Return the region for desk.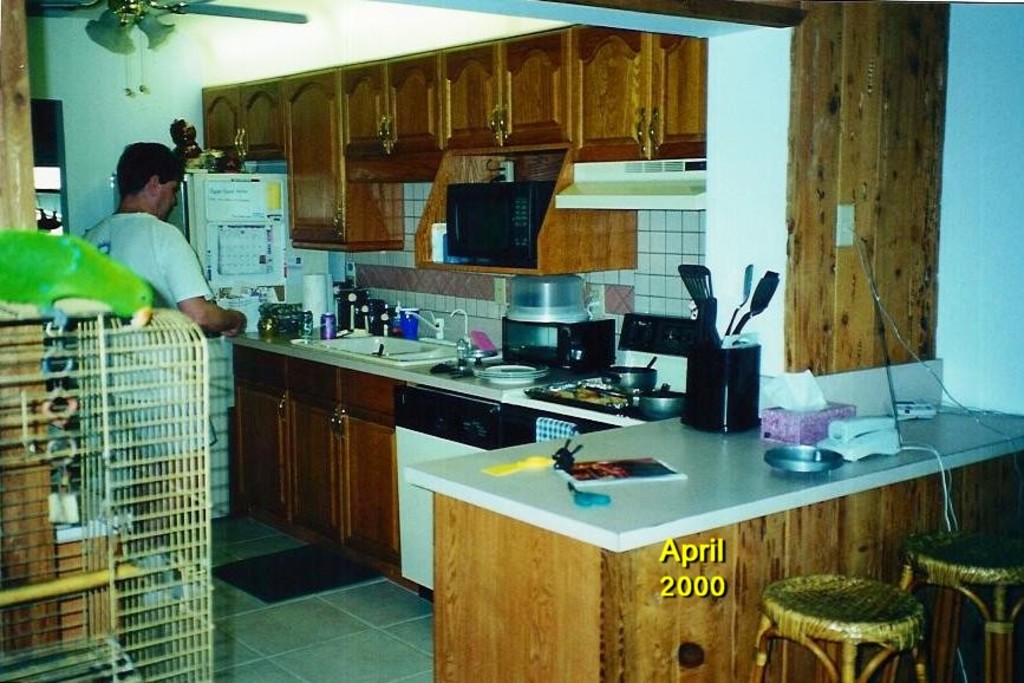
(549, 364, 1023, 637).
